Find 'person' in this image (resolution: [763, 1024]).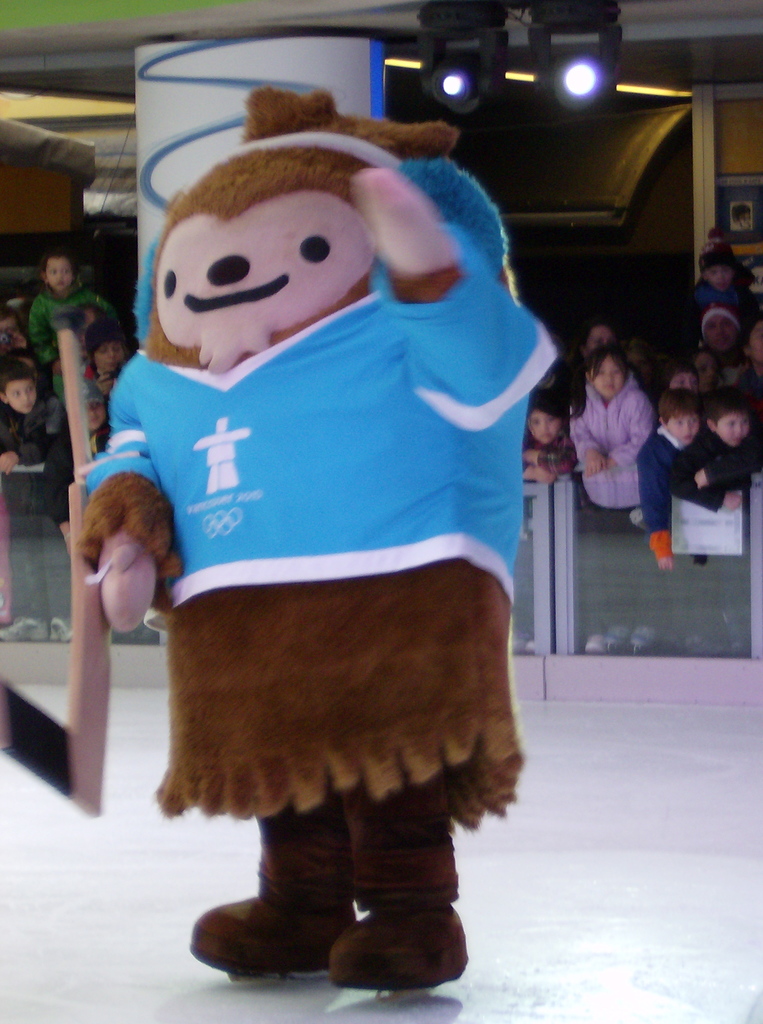
bbox=(524, 400, 577, 468).
